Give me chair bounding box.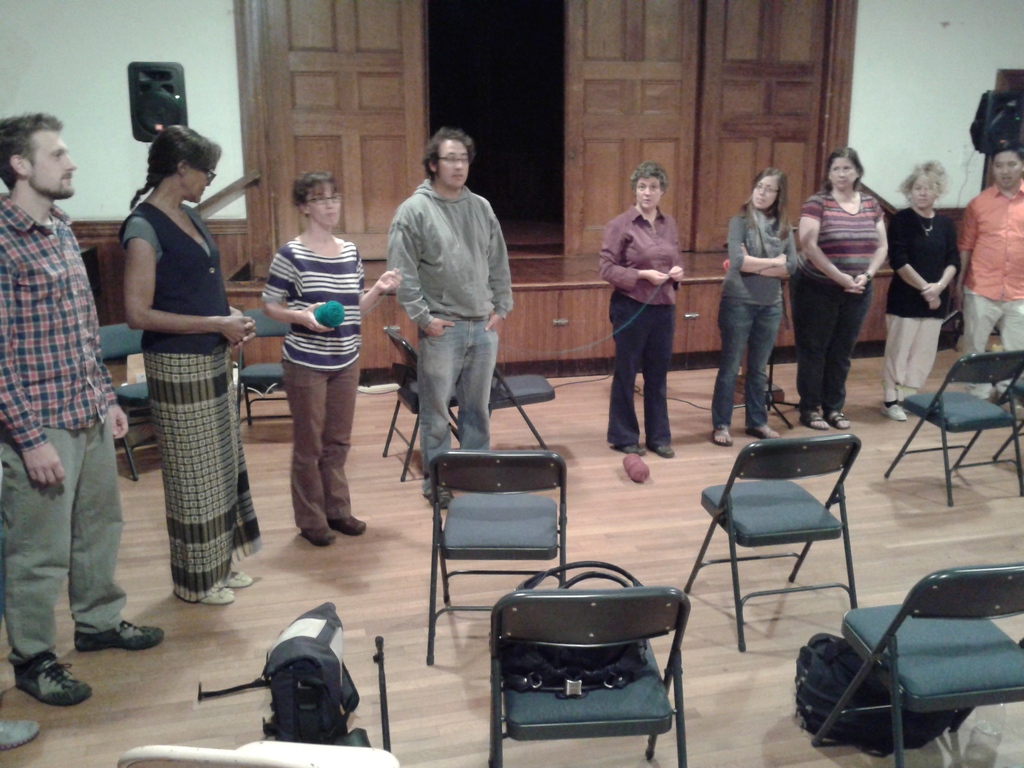
box(812, 563, 1023, 767).
